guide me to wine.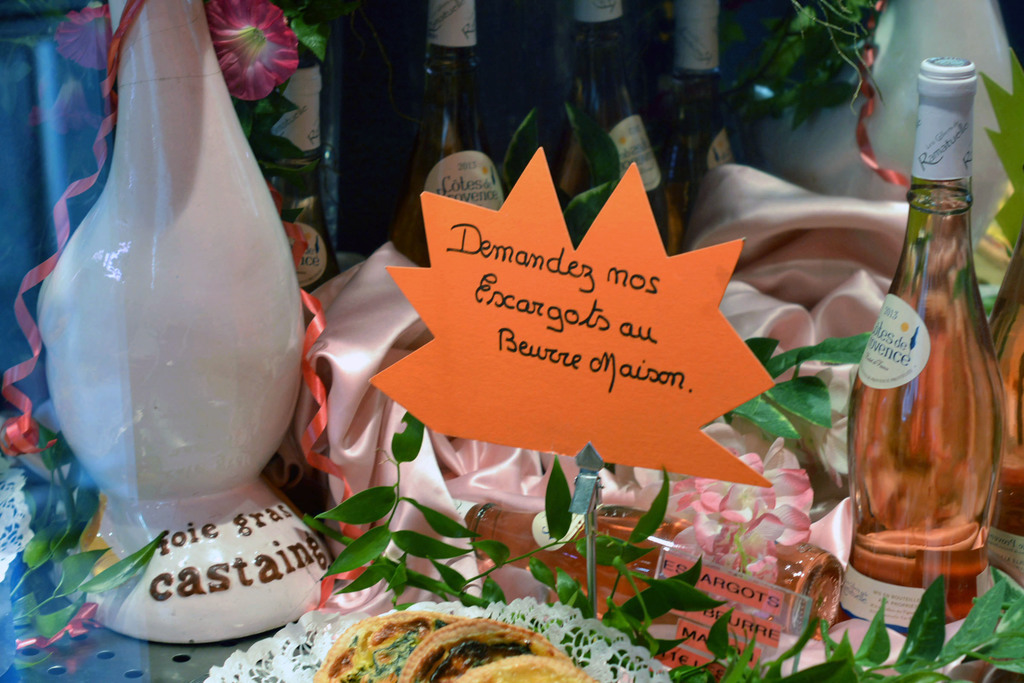
Guidance: locate(652, 0, 735, 255).
